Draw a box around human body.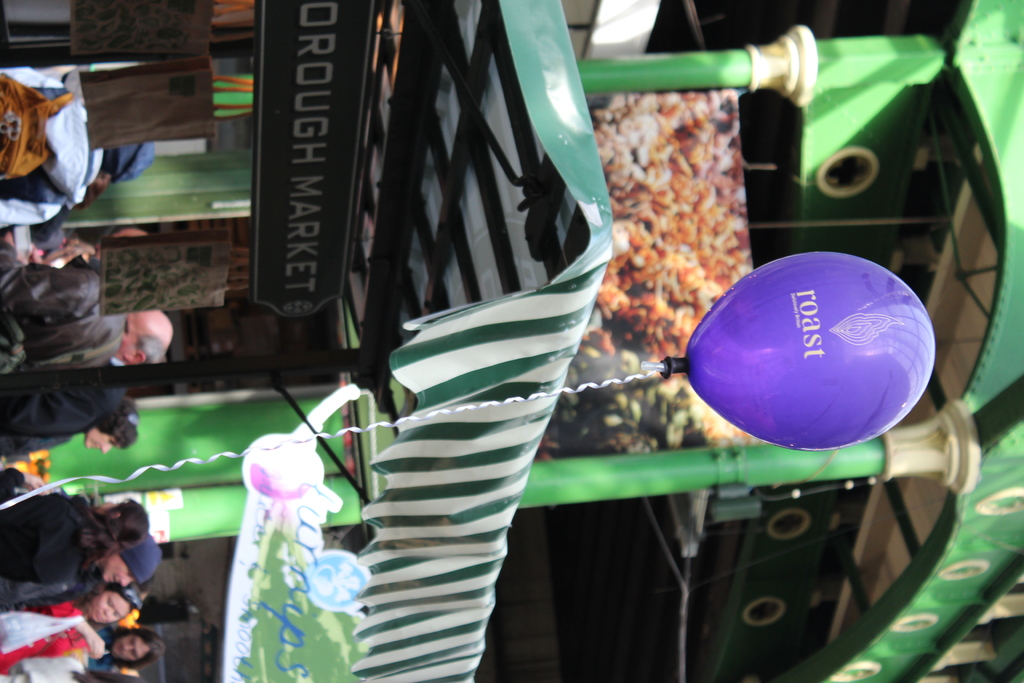
bbox=[0, 465, 149, 614].
